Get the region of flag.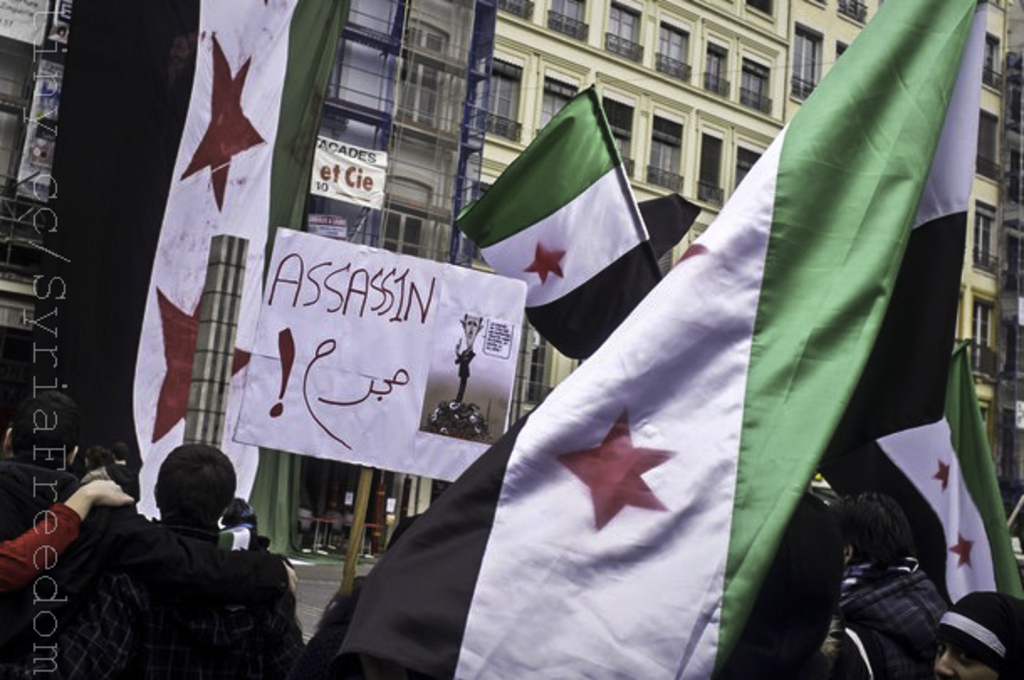
<region>465, 89, 655, 334</region>.
